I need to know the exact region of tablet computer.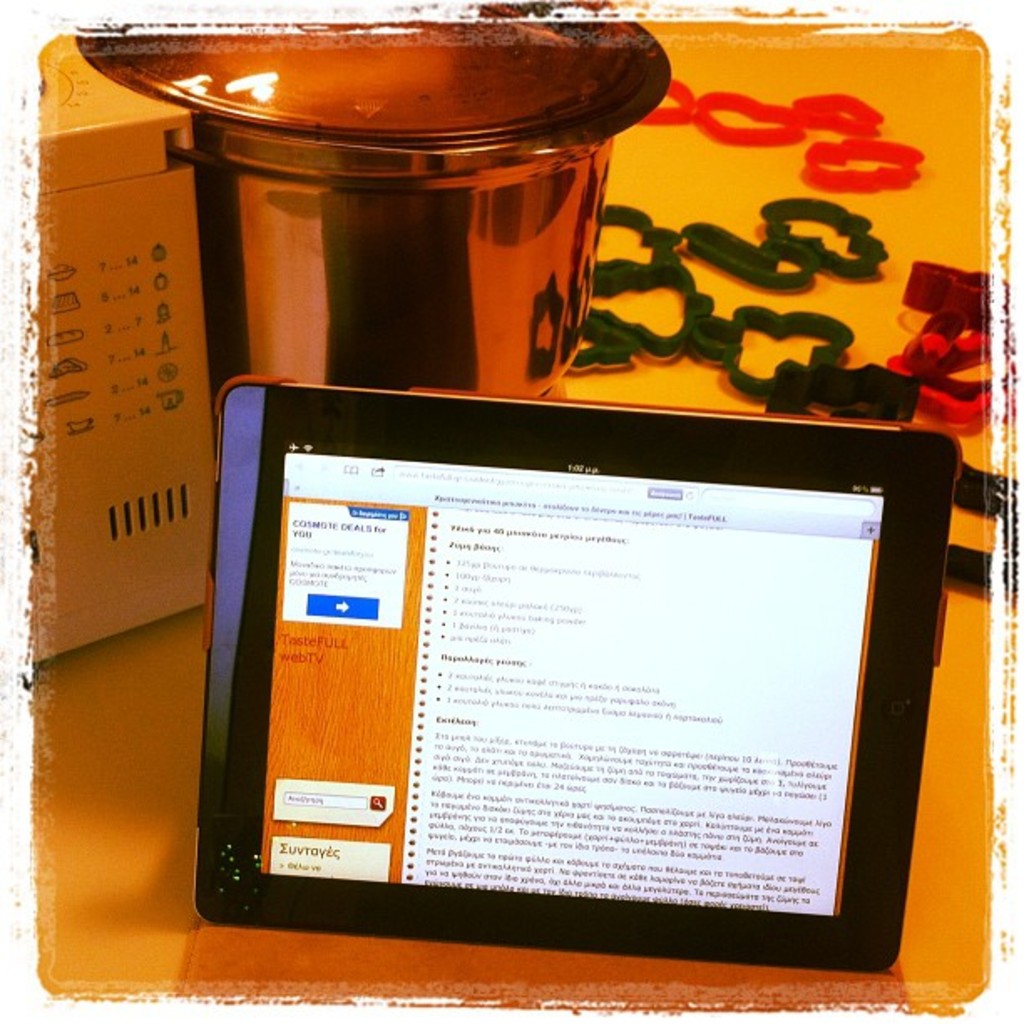
Region: region(194, 378, 960, 972).
